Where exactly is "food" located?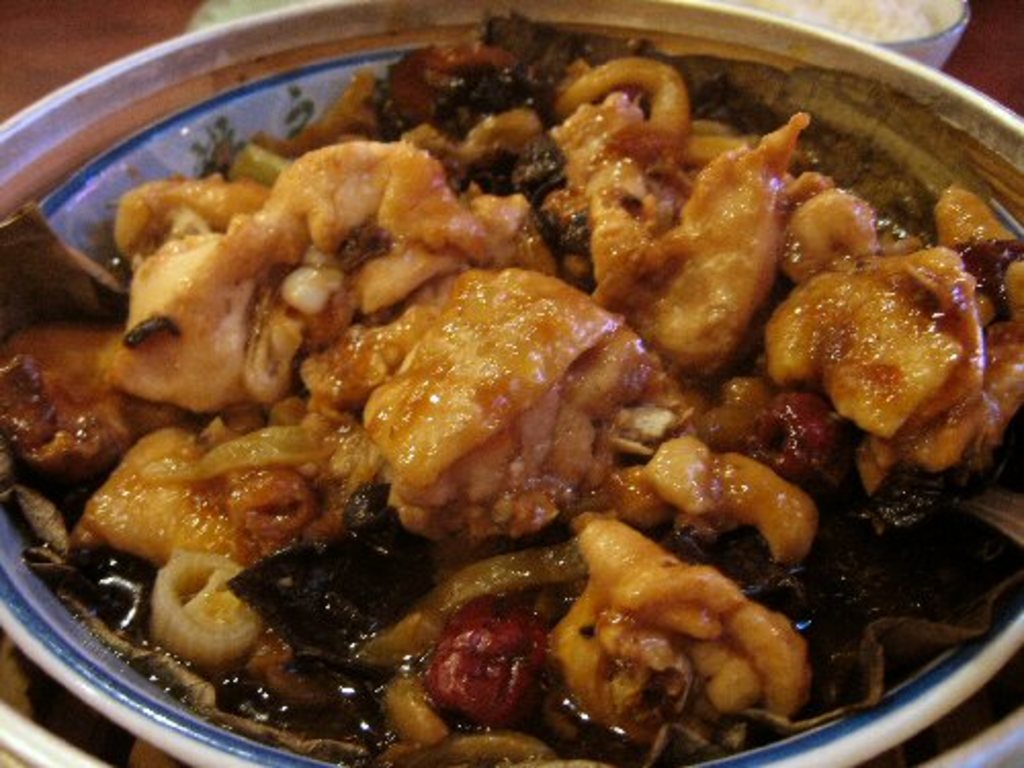
Its bounding box is 37,0,1023,756.
